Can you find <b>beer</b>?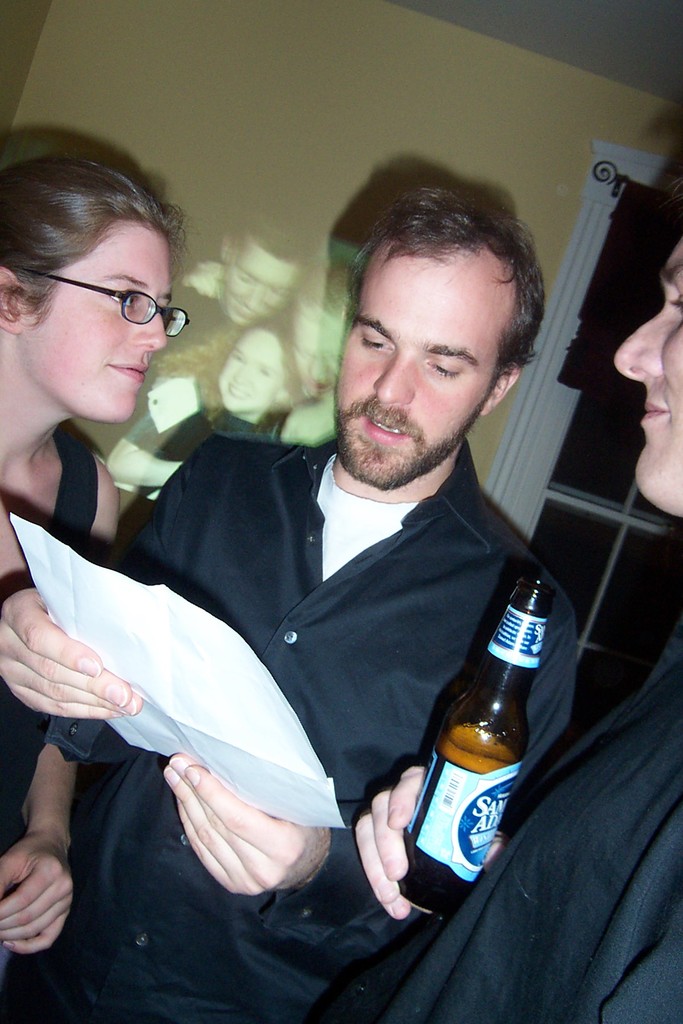
Yes, bounding box: (left=375, top=575, right=564, bottom=908).
